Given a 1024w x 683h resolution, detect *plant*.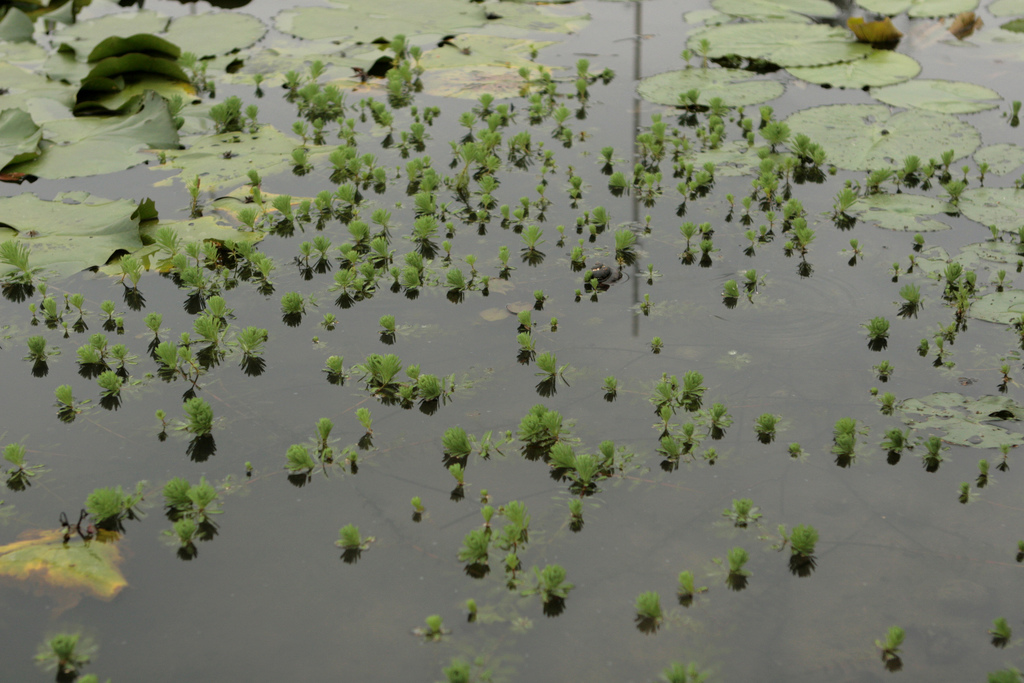
BBox(662, 436, 682, 461).
